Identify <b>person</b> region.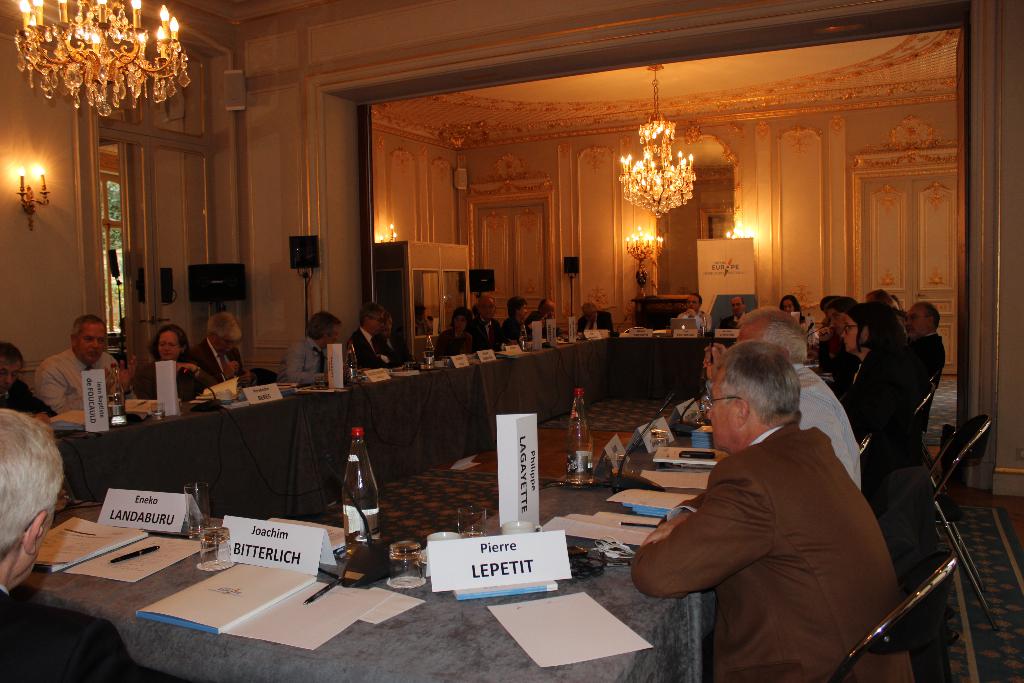
Region: 472, 292, 502, 347.
